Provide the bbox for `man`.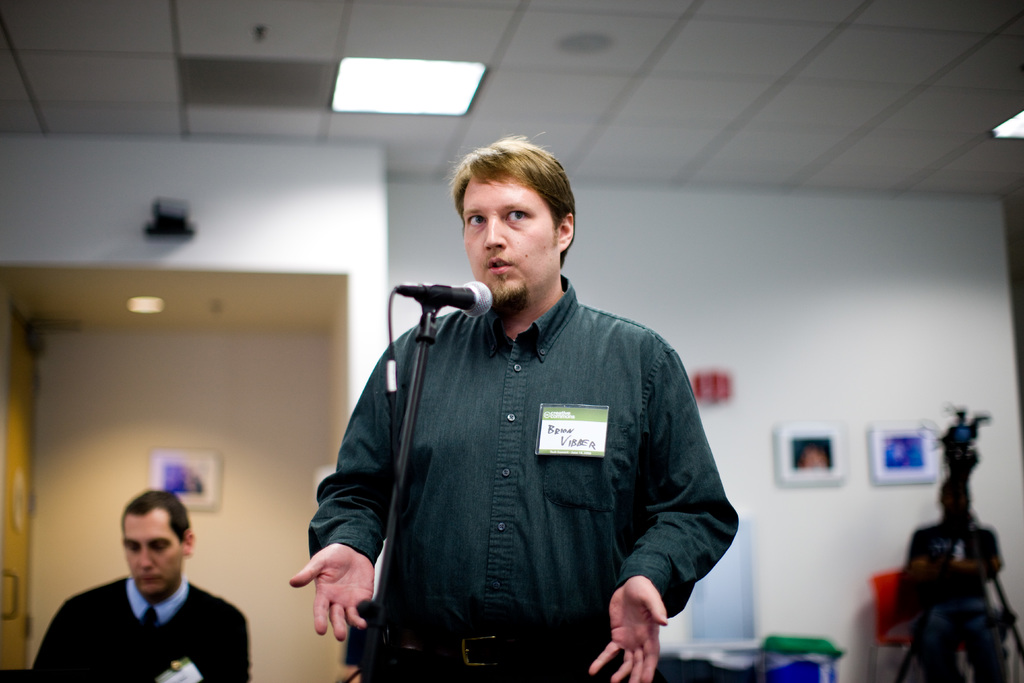
region(28, 484, 255, 682).
